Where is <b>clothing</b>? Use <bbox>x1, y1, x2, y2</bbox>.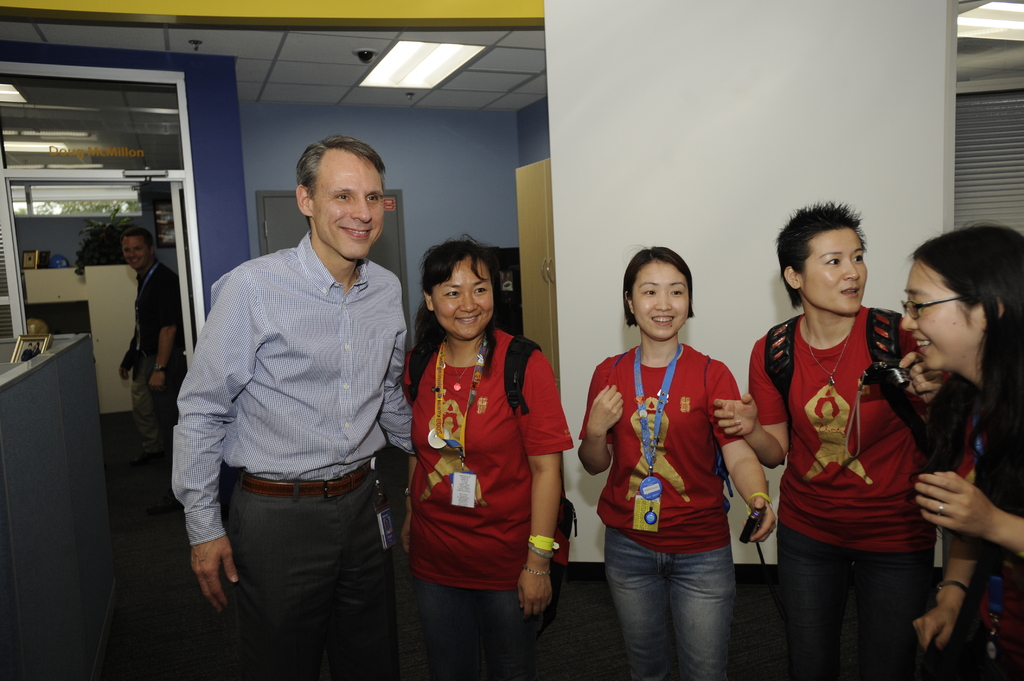
<bbox>170, 228, 421, 680</bbox>.
